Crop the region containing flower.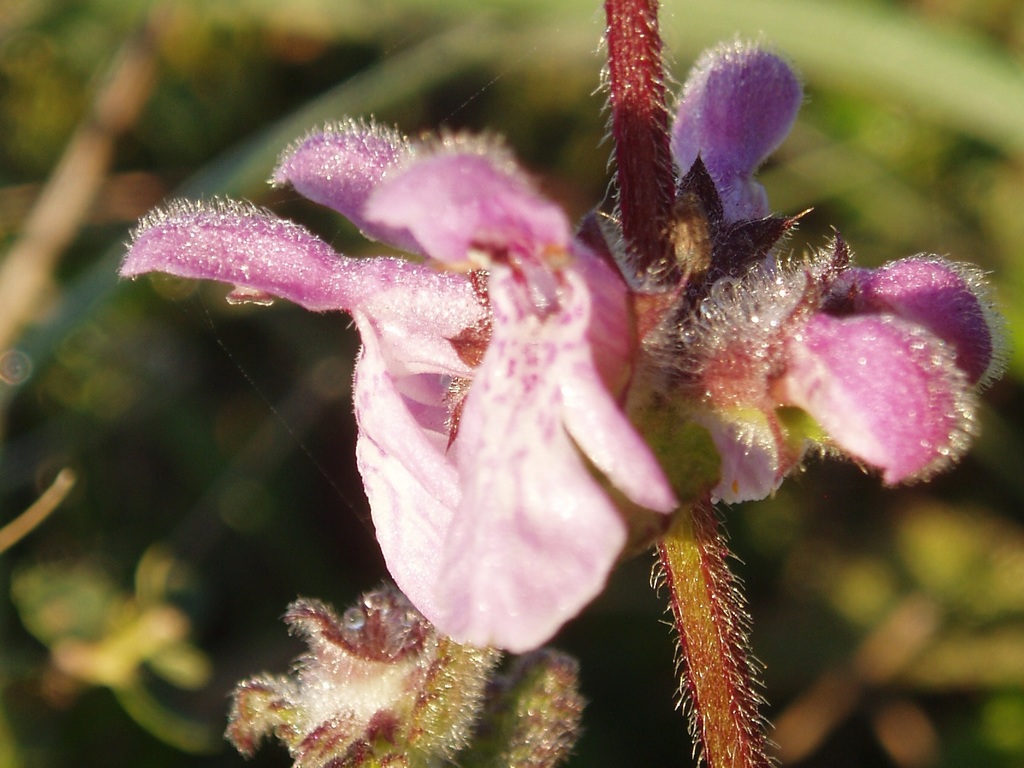
Crop region: bbox=(120, 118, 642, 647).
